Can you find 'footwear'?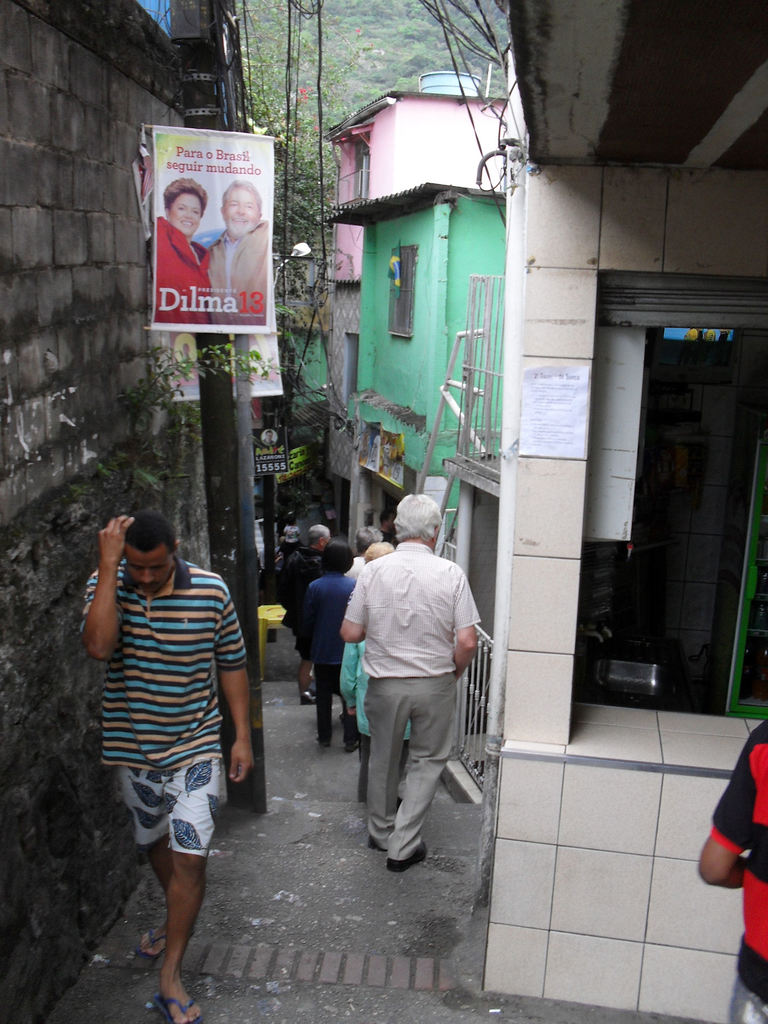
Yes, bounding box: left=132, top=924, right=172, bottom=956.
